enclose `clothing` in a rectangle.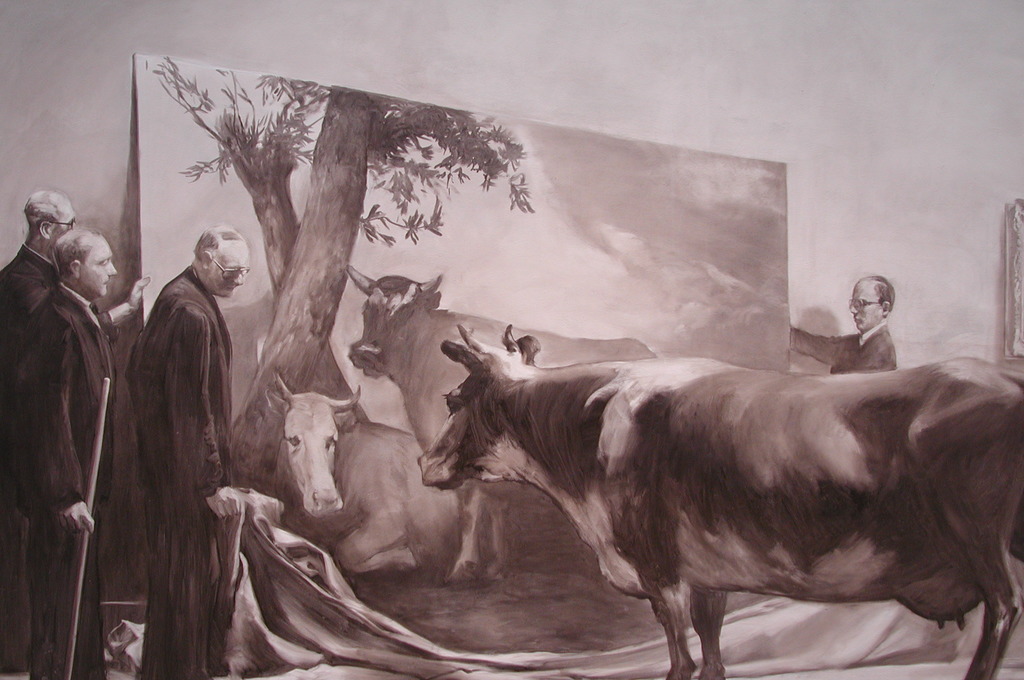
crop(0, 237, 59, 396).
